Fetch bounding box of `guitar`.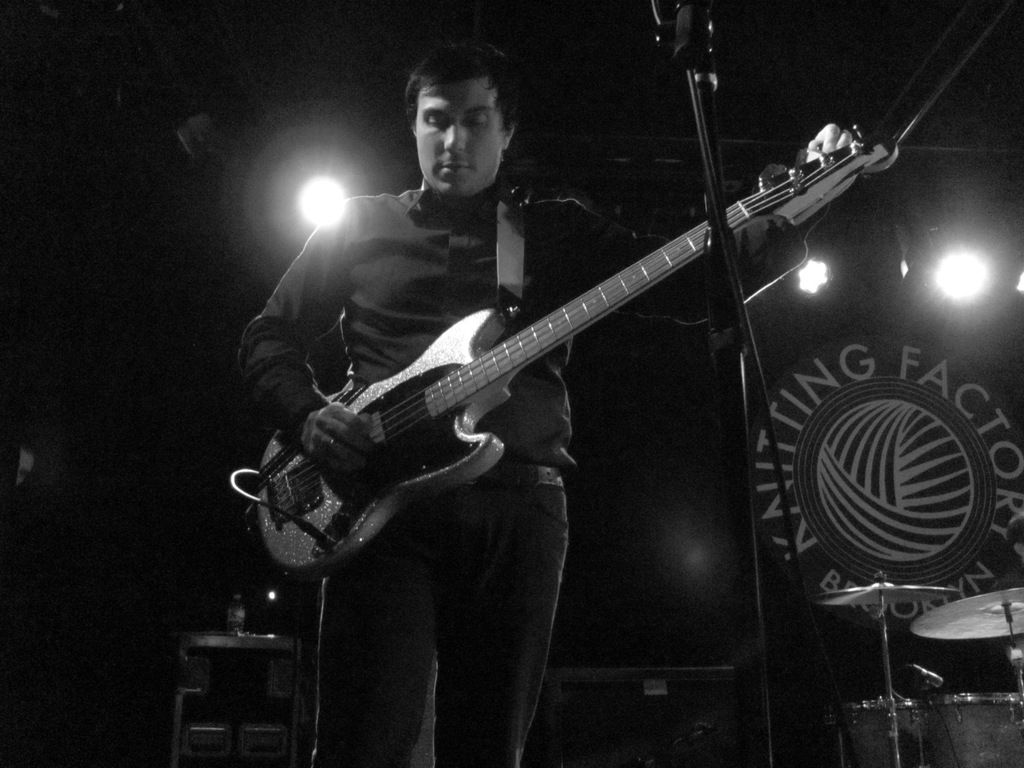
Bbox: x1=255 y1=129 x2=895 y2=575.
